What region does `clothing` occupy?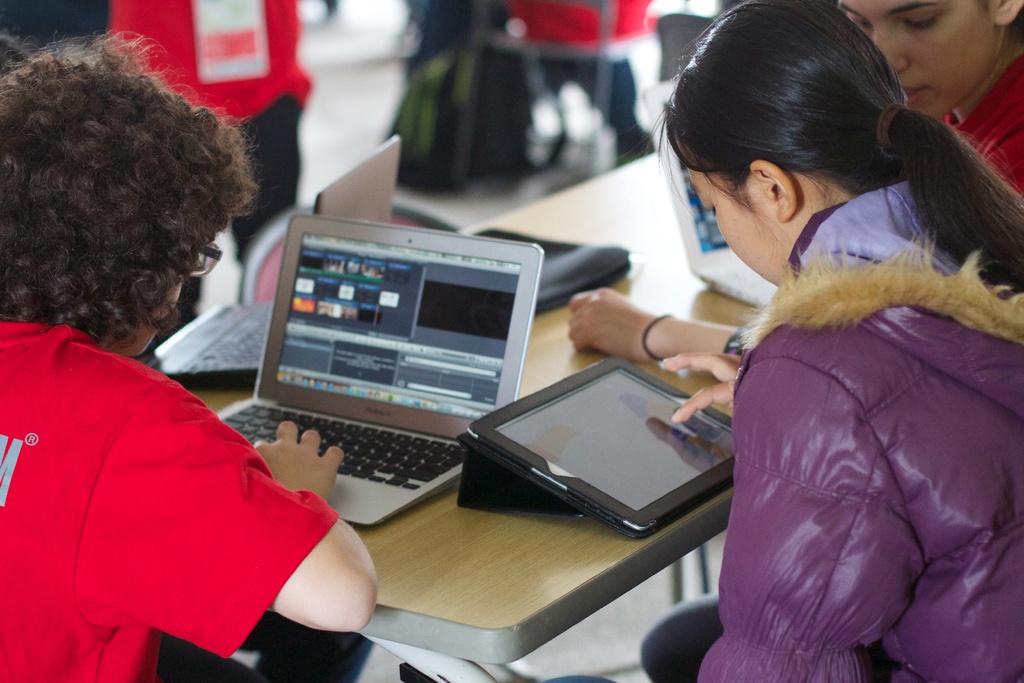
943:51:1023:196.
